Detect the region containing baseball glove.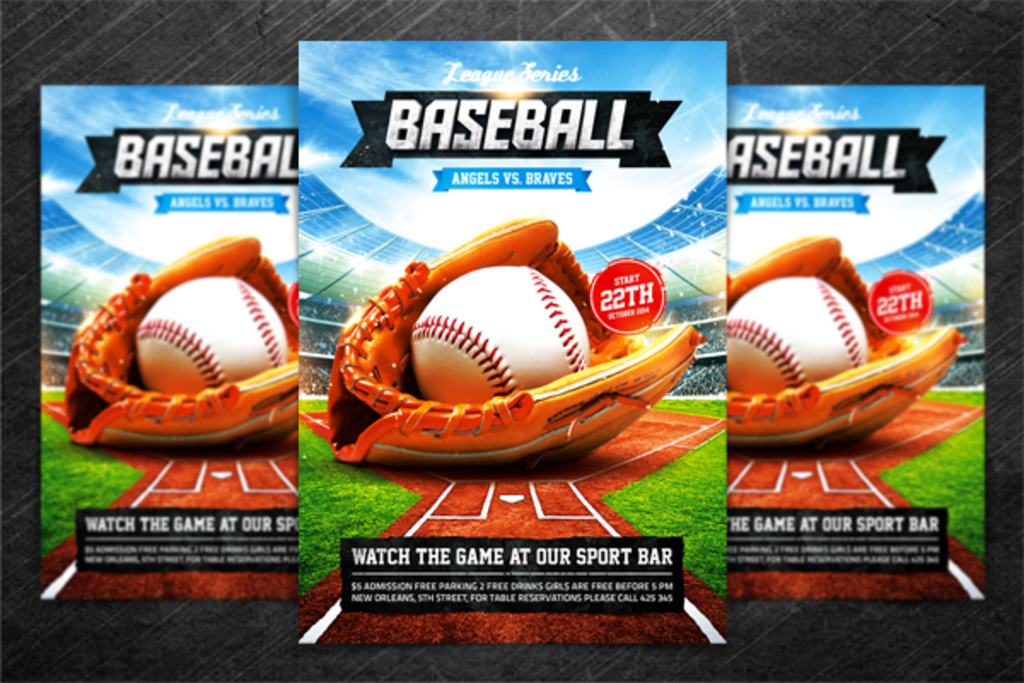
<box>730,232,966,451</box>.
